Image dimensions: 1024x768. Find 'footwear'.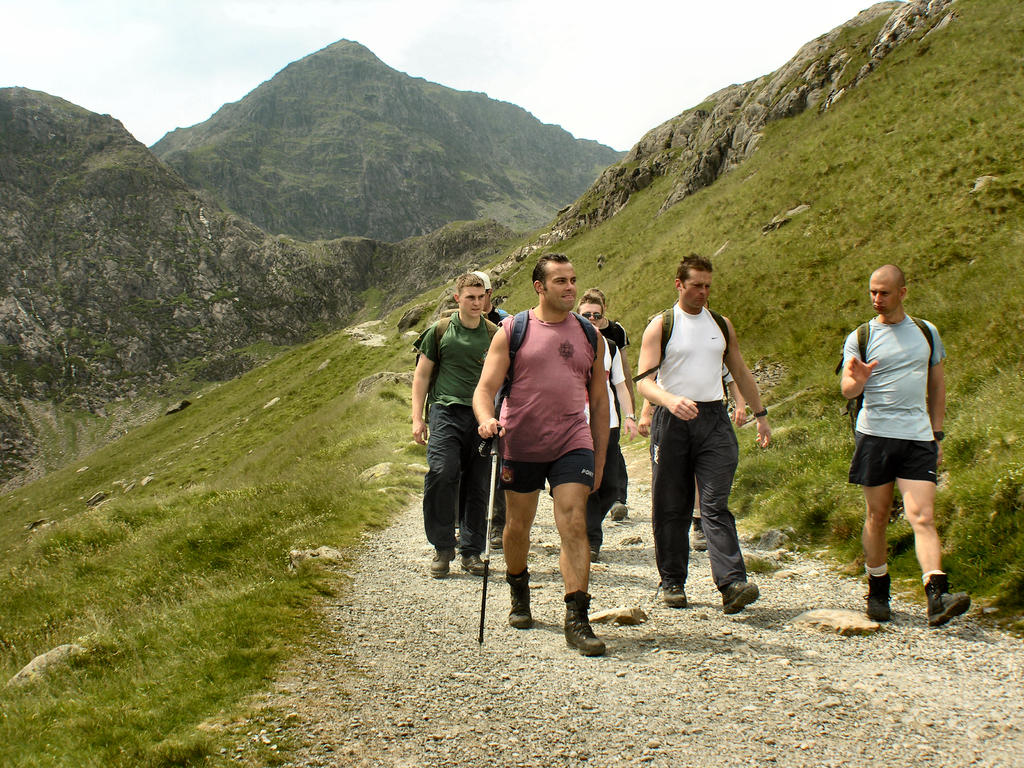
region(659, 580, 687, 610).
